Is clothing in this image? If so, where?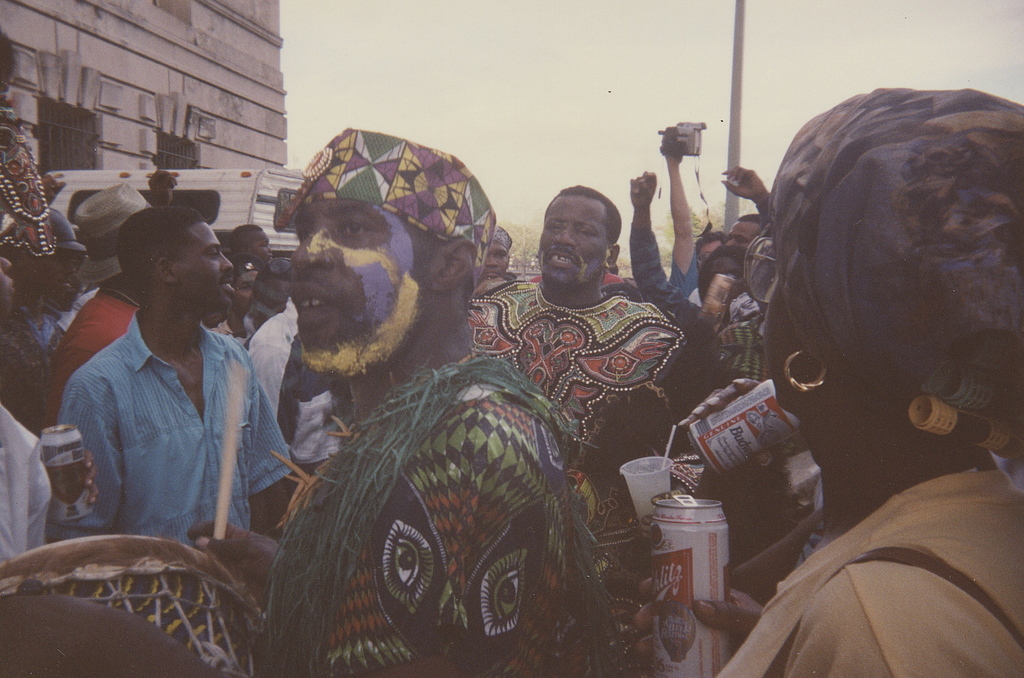
Yes, at [0, 160, 86, 266].
